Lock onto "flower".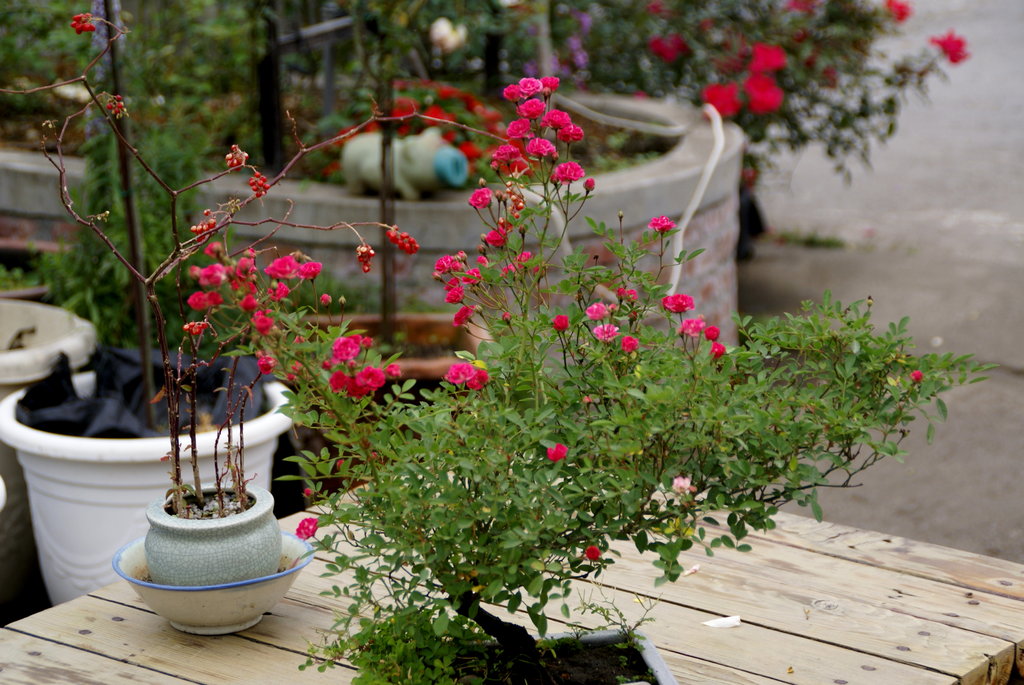
Locked: 692,85,744,118.
